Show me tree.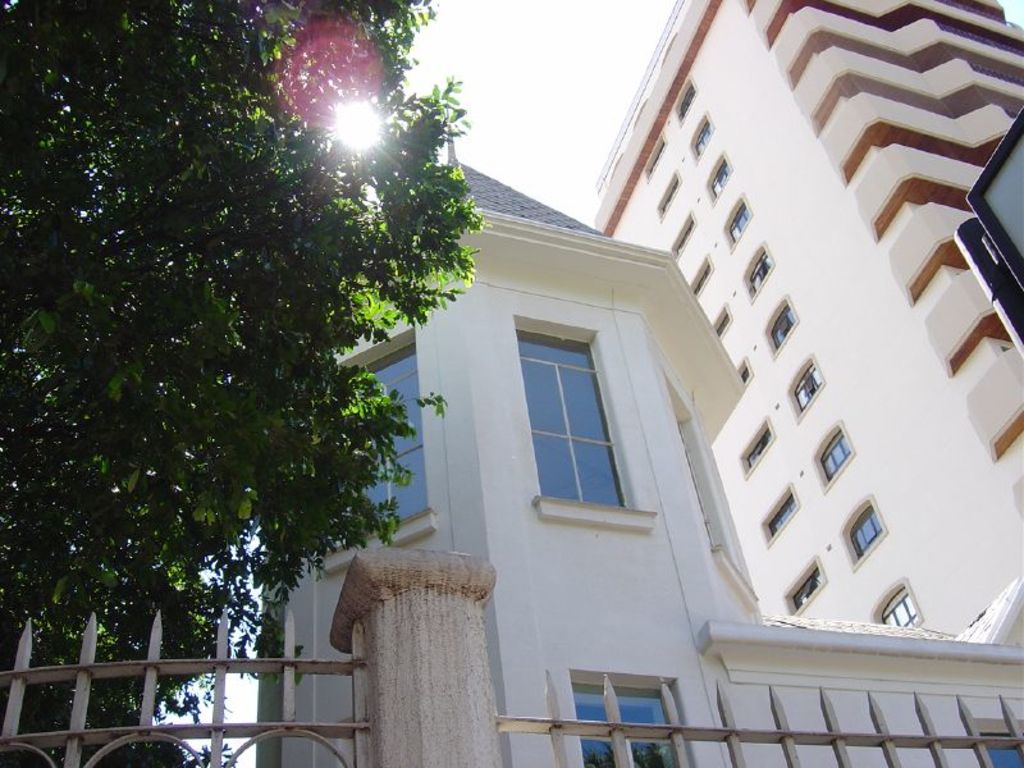
tree is here: <bbox>0, 0, 499, 767</bbox>.
